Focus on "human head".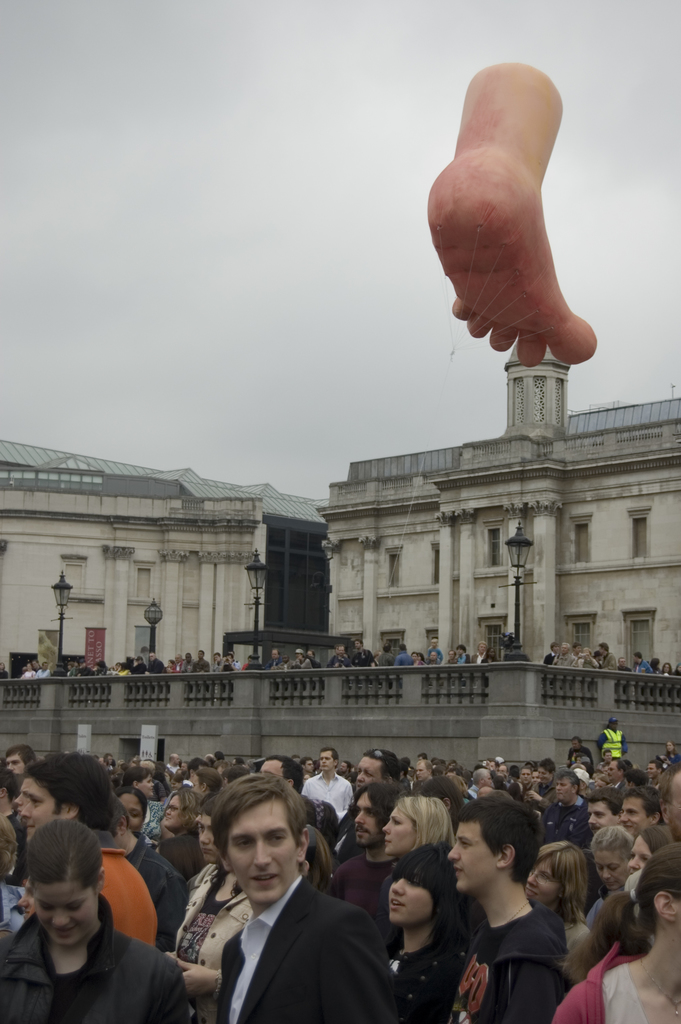
Focused at crop(620, 784, 662, 835).
